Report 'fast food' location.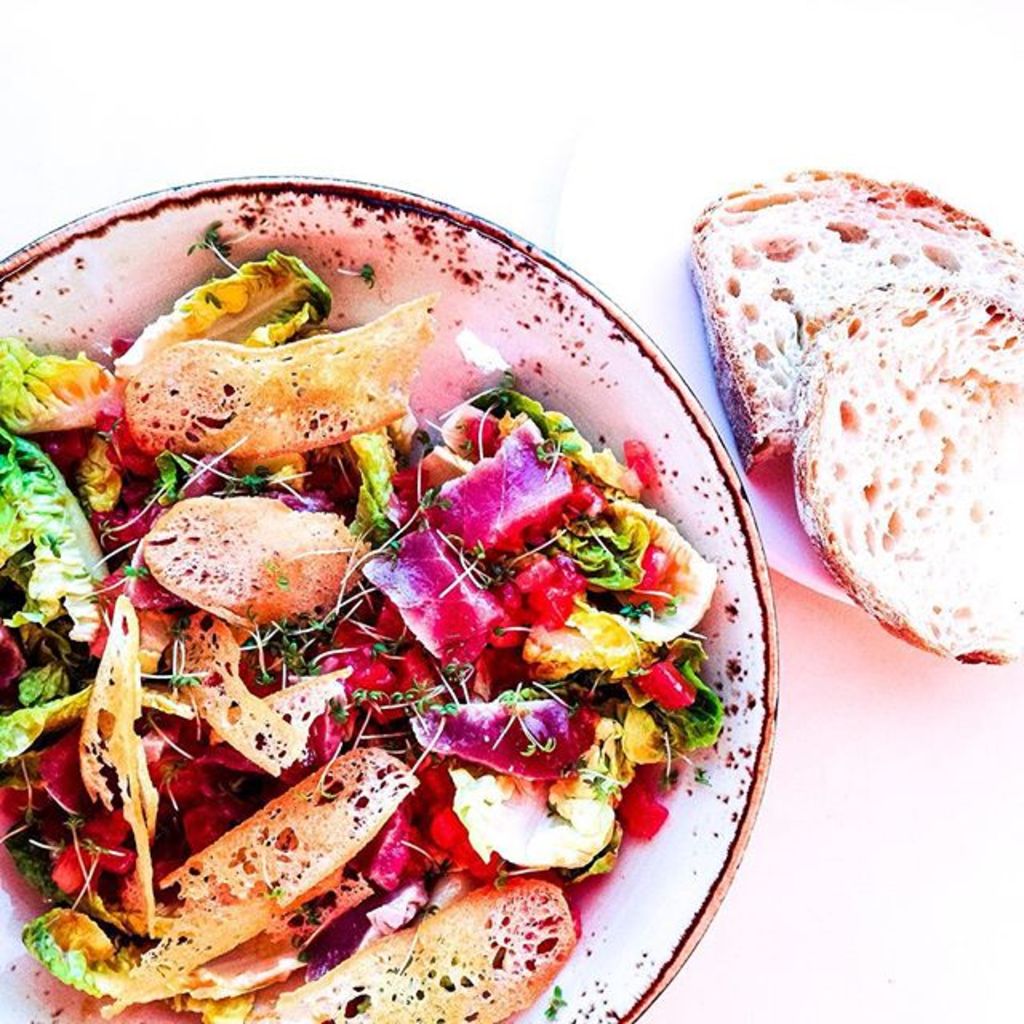
Report: locate(805, 274, 1022, 651).
